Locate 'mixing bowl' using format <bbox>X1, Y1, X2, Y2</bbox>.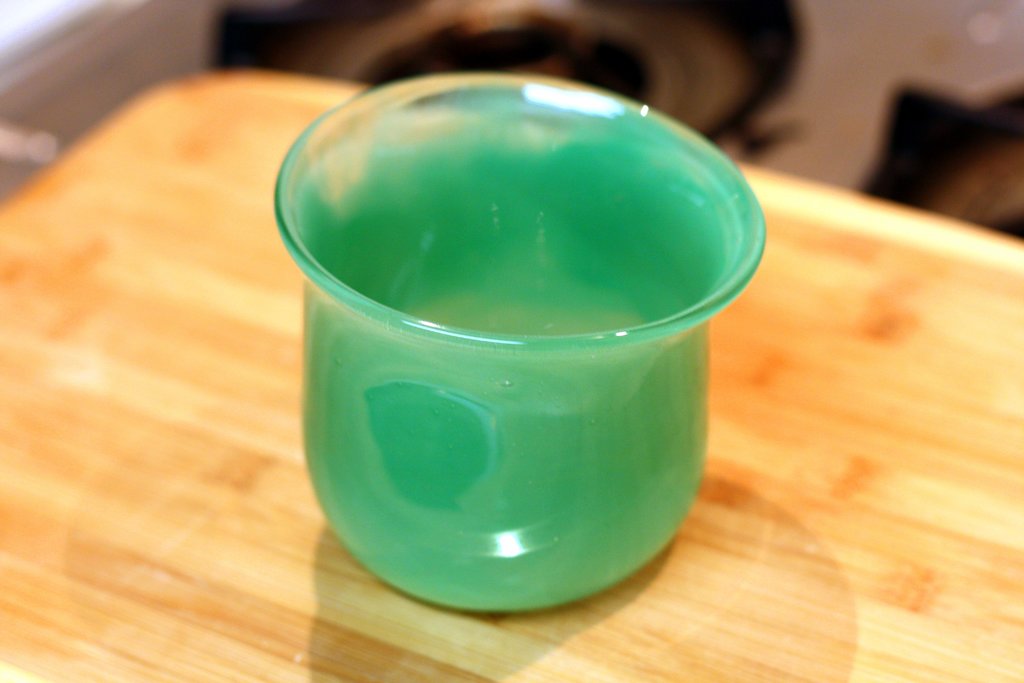
<bbox>282, 106, 731, 609</bbox>.
